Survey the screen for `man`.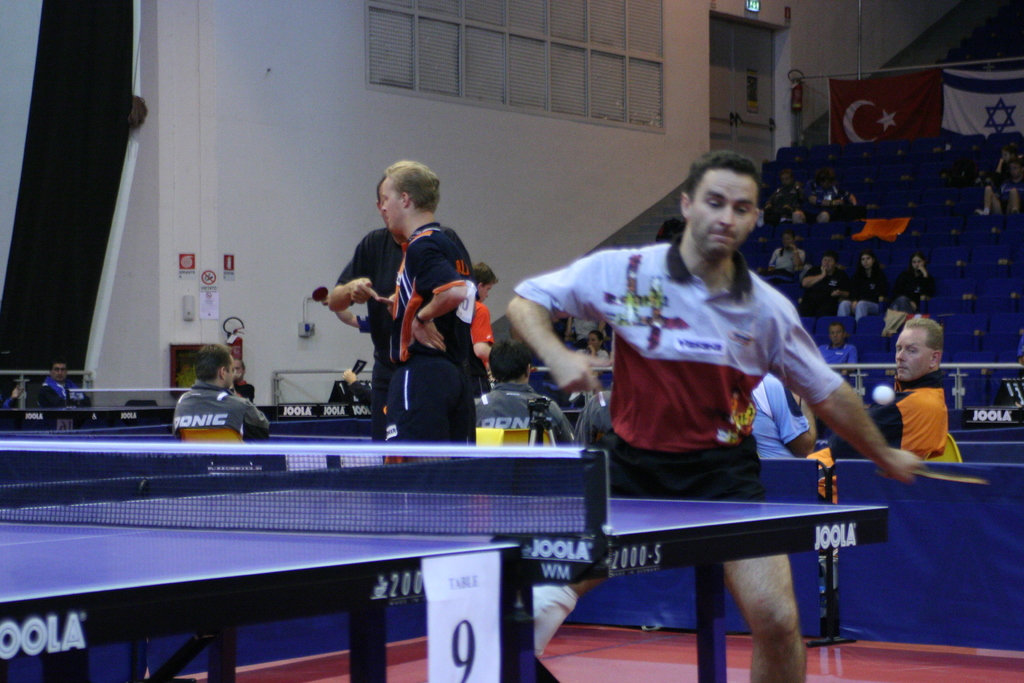
Survey found: rect(850, 315, 976, 514).
